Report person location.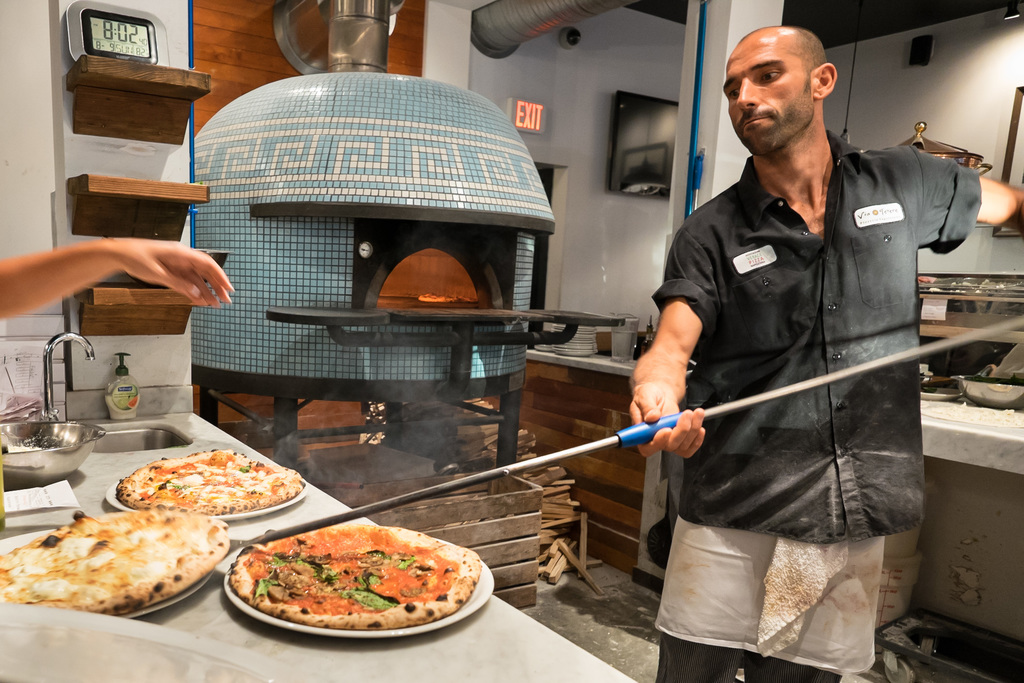
Report: box=[648, 23, 966, 682].
